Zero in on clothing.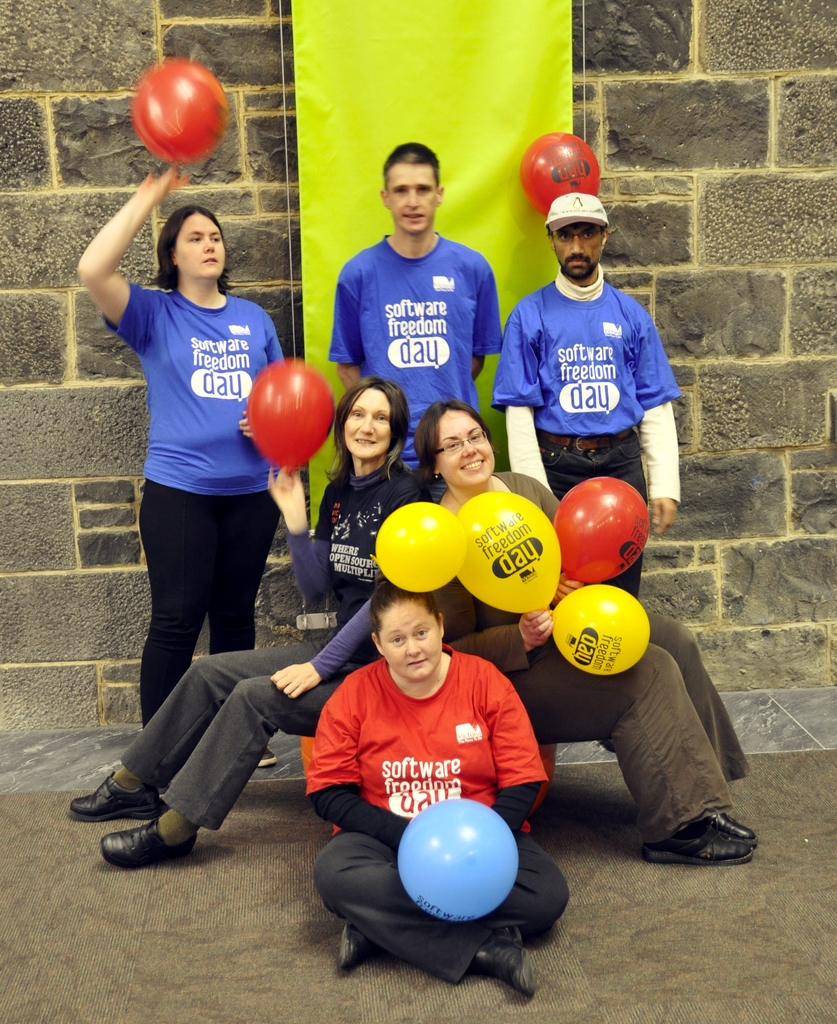
Zeroed in: BBox(291, 643, 577, 972).
